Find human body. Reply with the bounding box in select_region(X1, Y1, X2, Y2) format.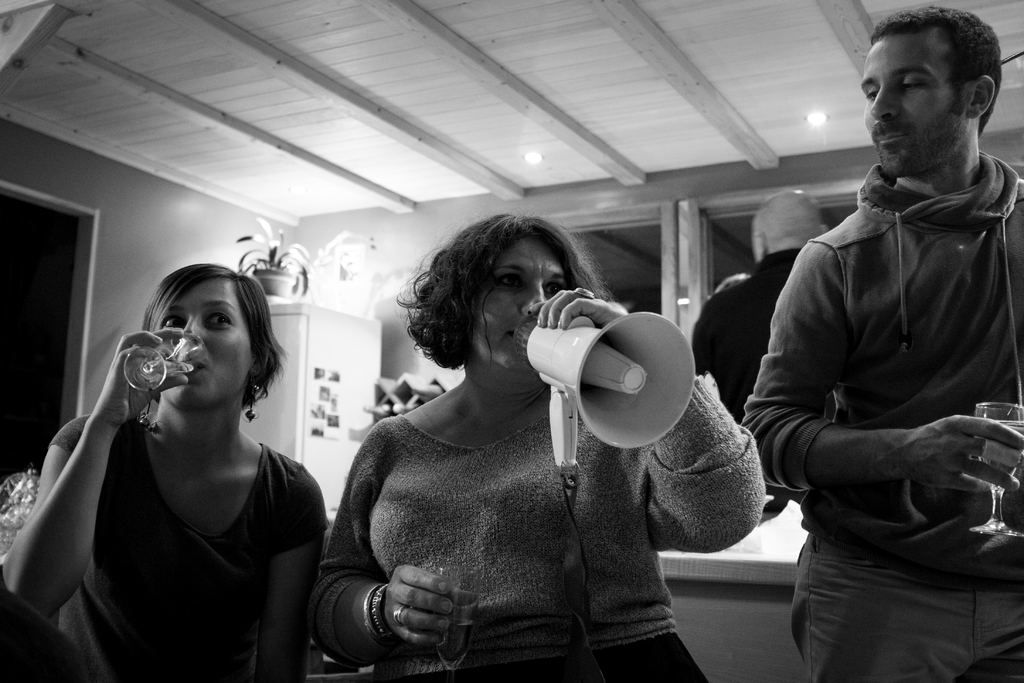
select_region(18, 254, 317, 670).
